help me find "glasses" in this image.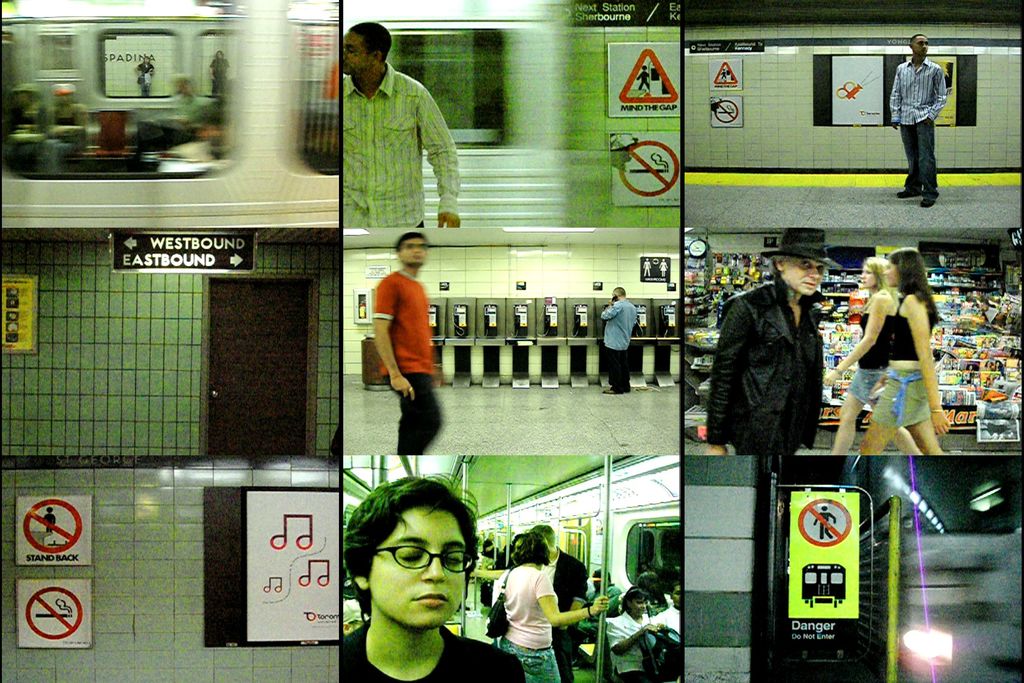
Found it: bbox(376, 542, 477, 573).
